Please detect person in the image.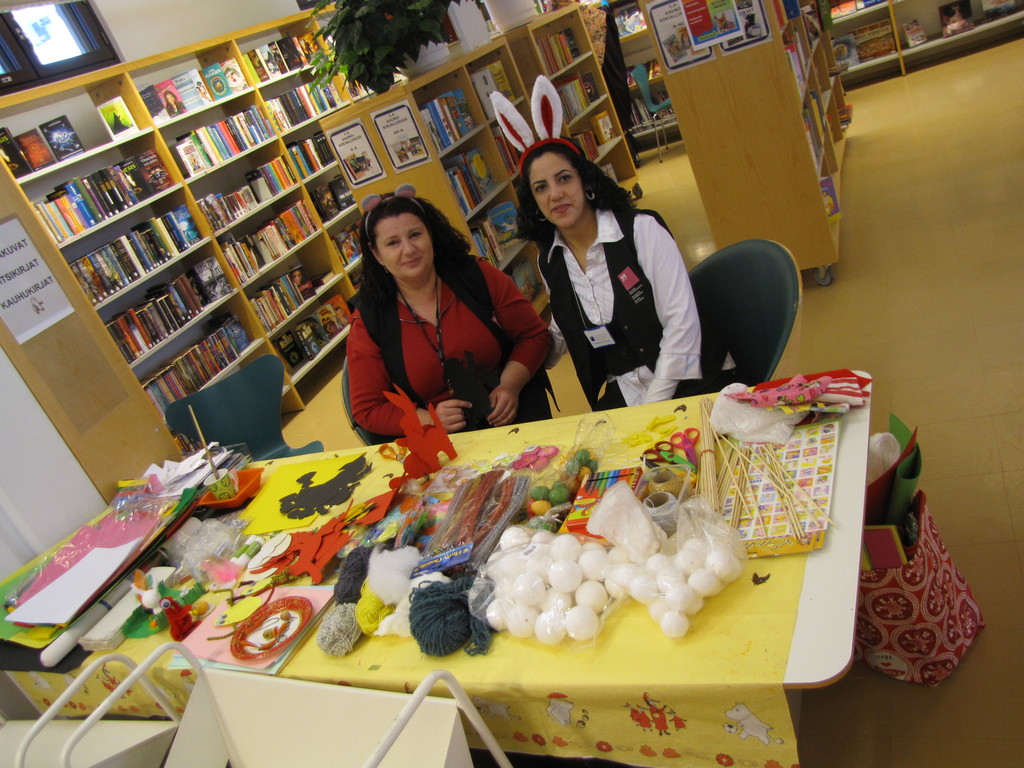
detection(342, 193, 566, 437).
